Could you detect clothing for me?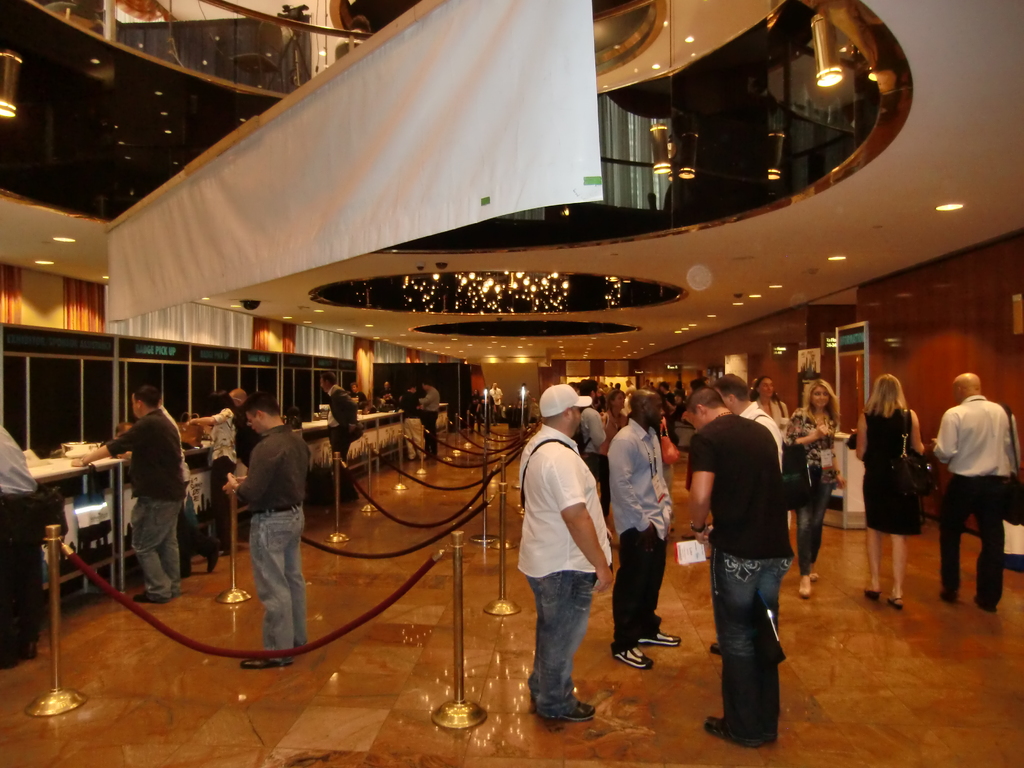
Detection result: 0/422/43/657.
